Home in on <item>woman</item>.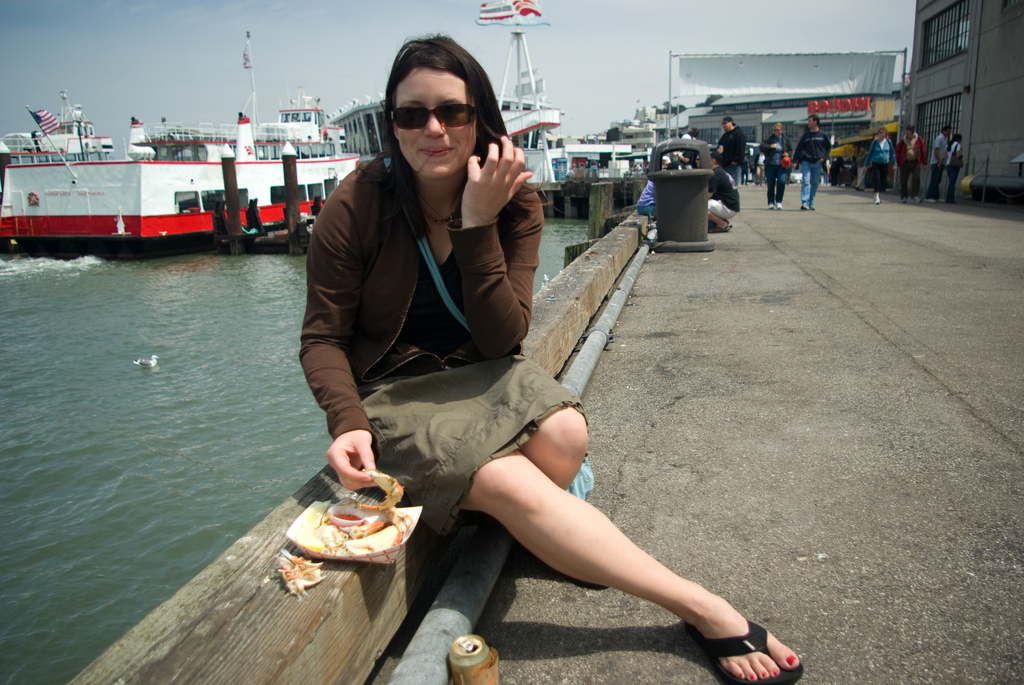
Homed in at bbox(945, 135, 966, 209).
